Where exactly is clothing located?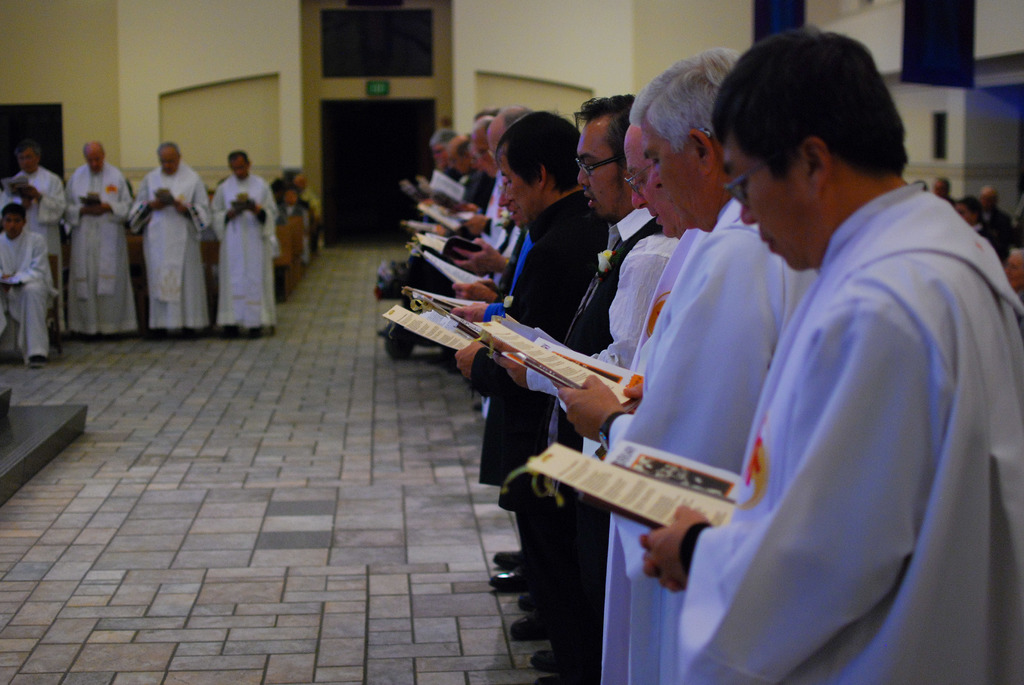
Its bounding box is Rect(4, 171, 69, 327).
